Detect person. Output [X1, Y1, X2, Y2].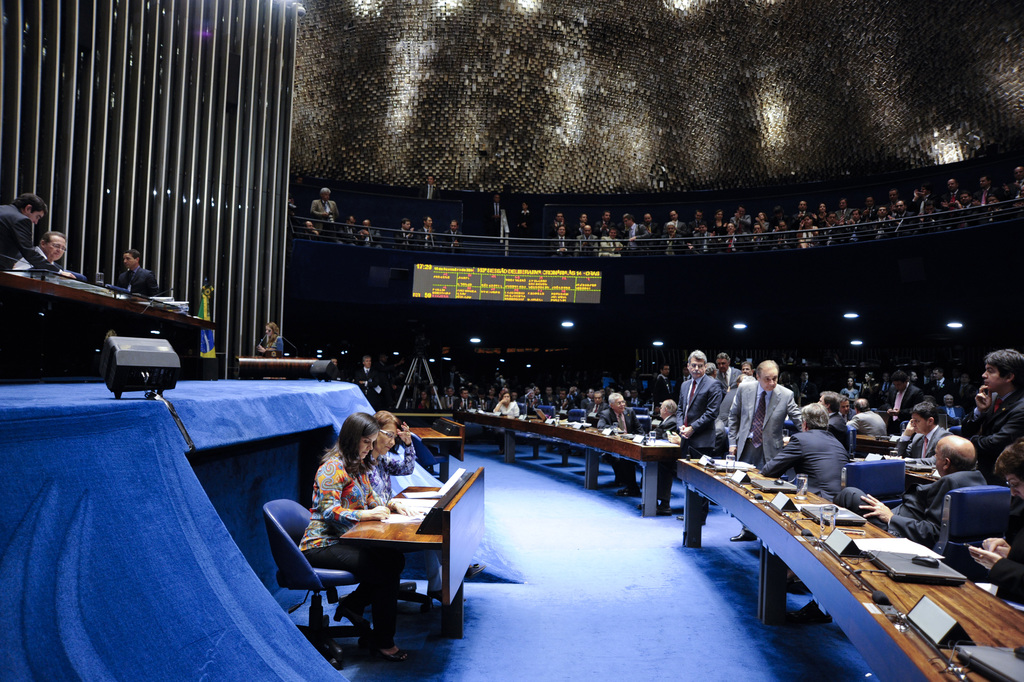
[715, 353, 736, 388].
